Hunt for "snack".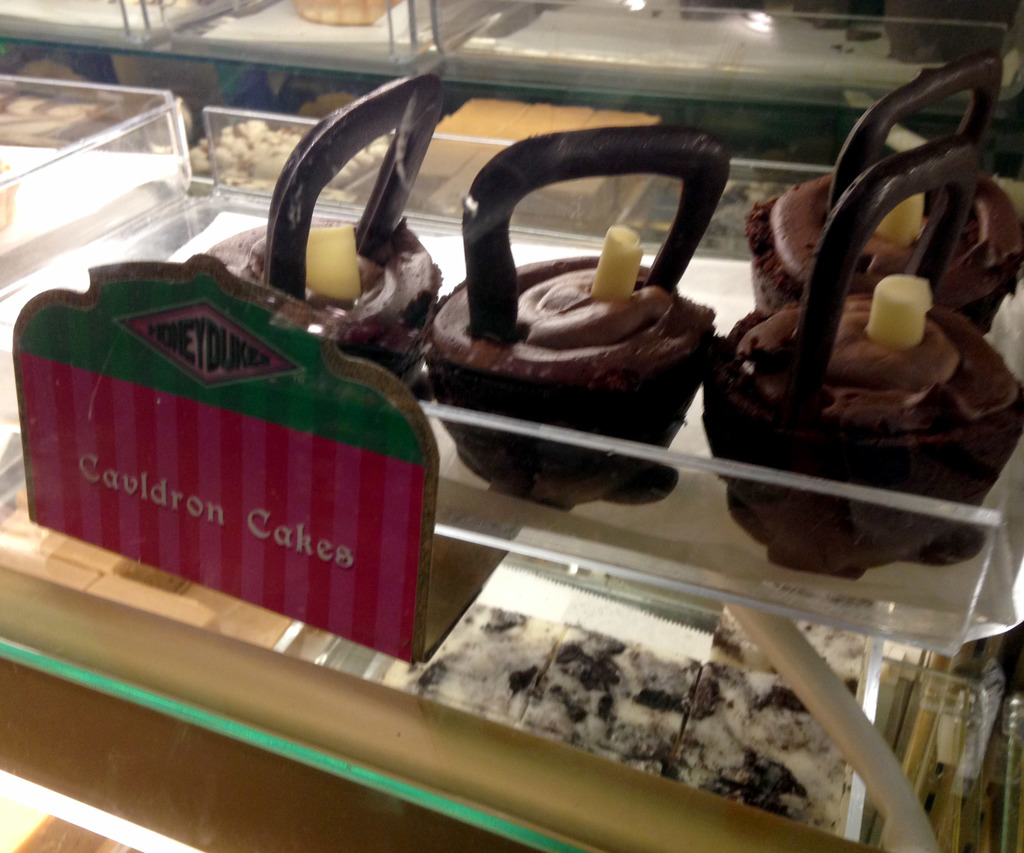
Hunted down at bbox=(380, 601, 564, 727).
